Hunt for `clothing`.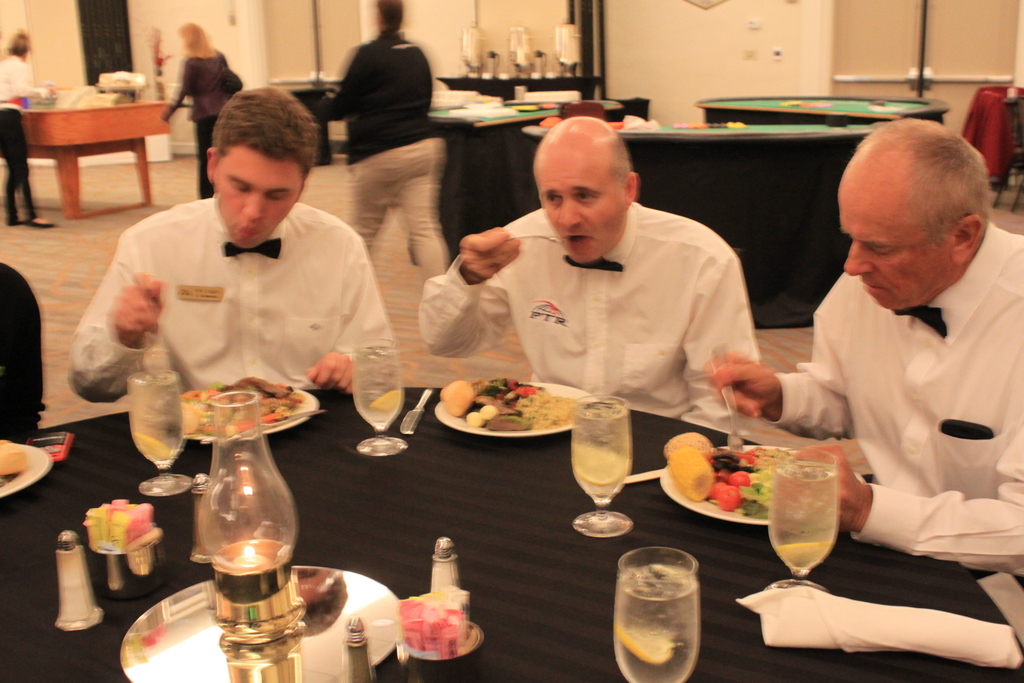
Hunted down at (x1=314, y1=30, x2=449, y2=288).
